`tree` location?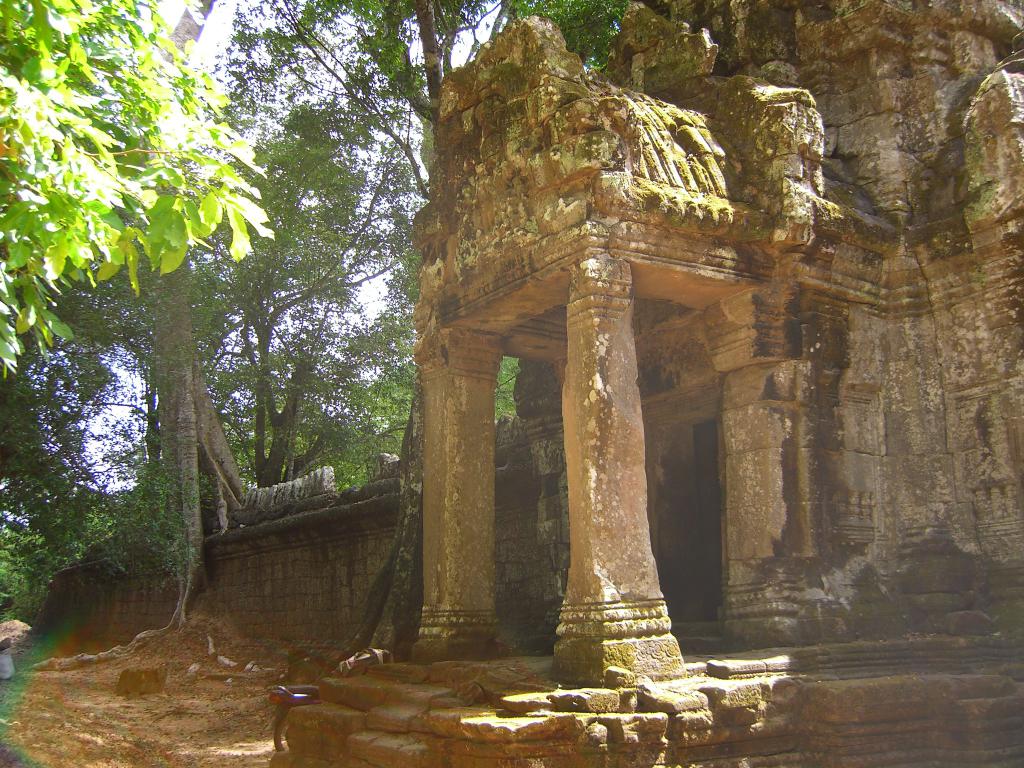
l=125, t=0, r=435, b=484
